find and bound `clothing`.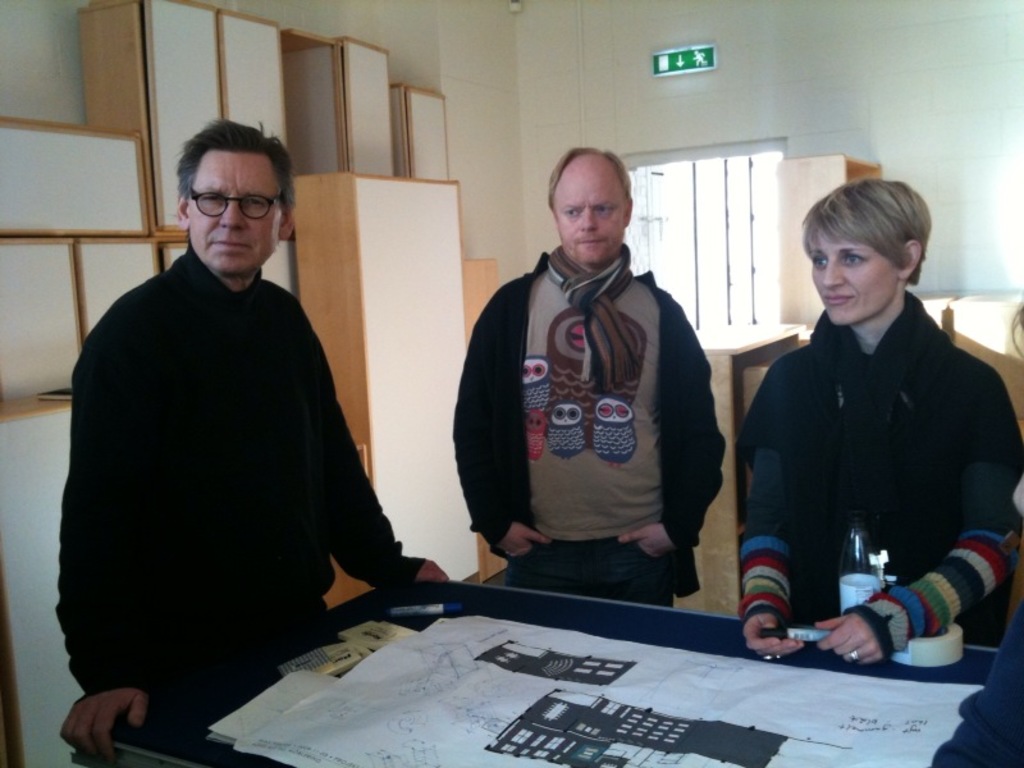
Bound: Rect(744, 280, 1015, 655).
